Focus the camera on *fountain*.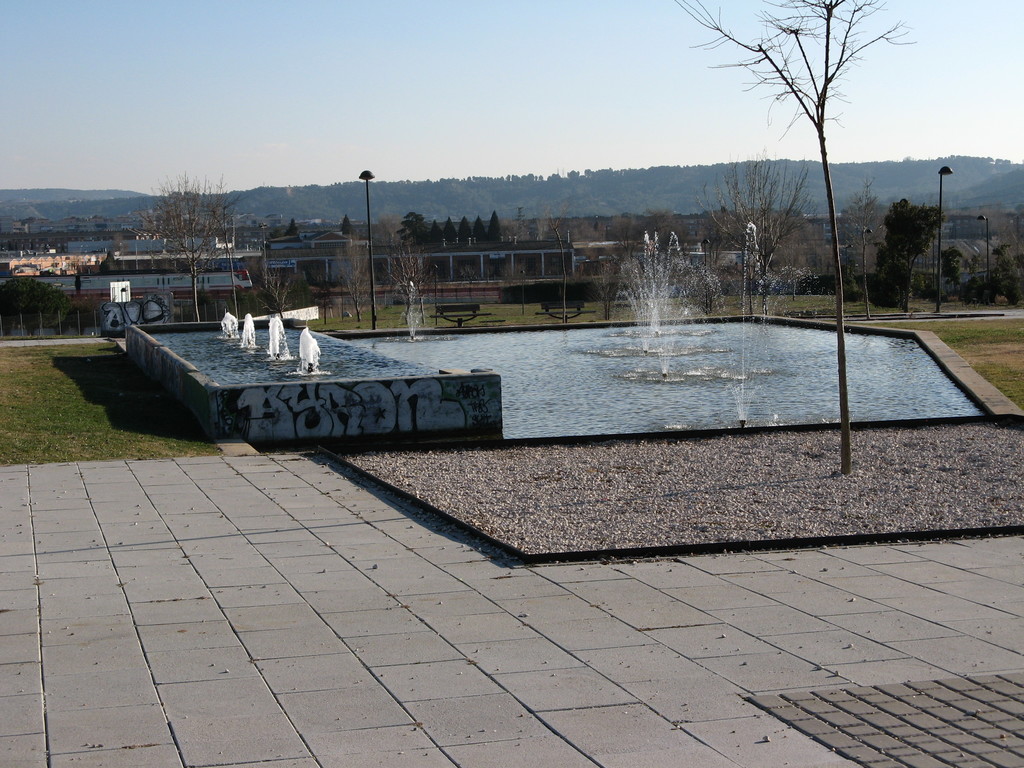
Focus region: crop(396, 294, 447, 356).
